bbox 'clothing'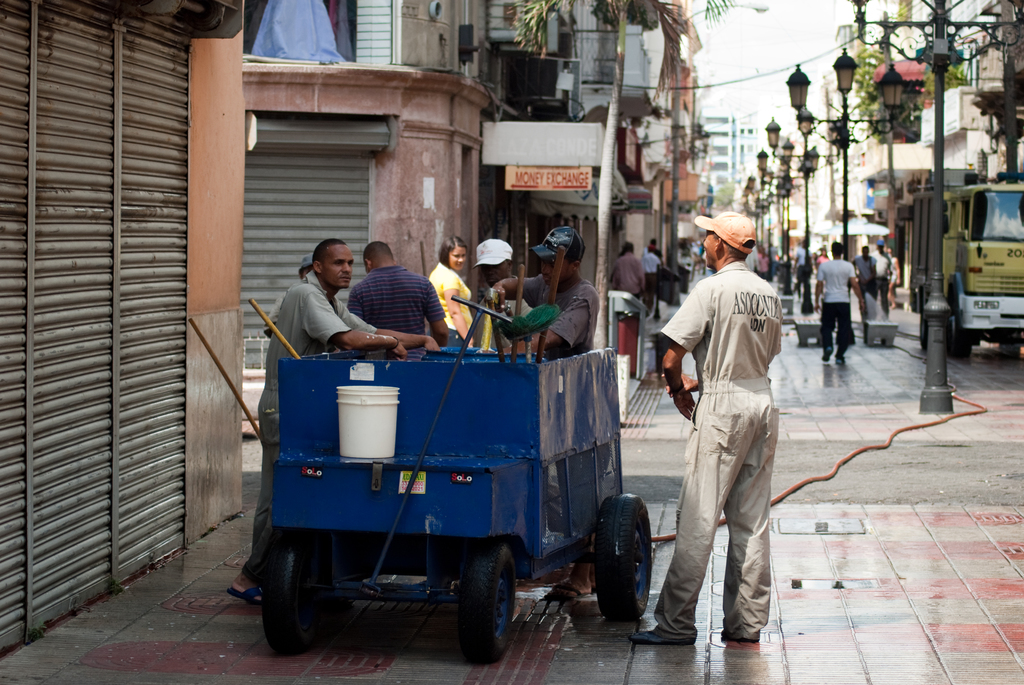
<bbox>659, 213, 797, 651</bbox>
